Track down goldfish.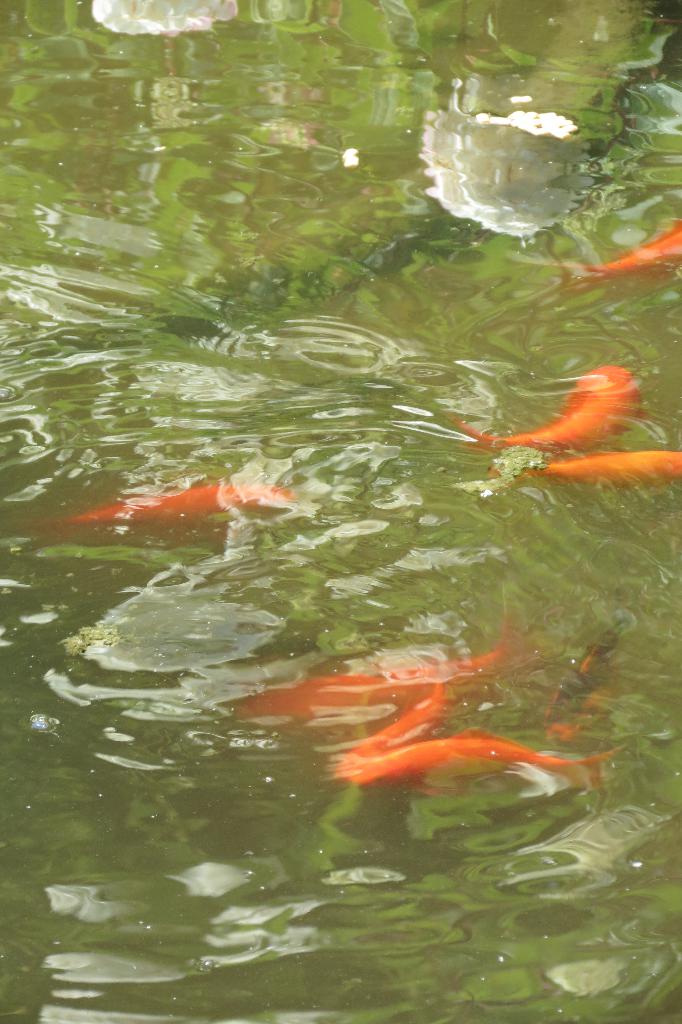
Tracked to {"left": 437, "top": 353, "right": 669, "bottom": 496}.
